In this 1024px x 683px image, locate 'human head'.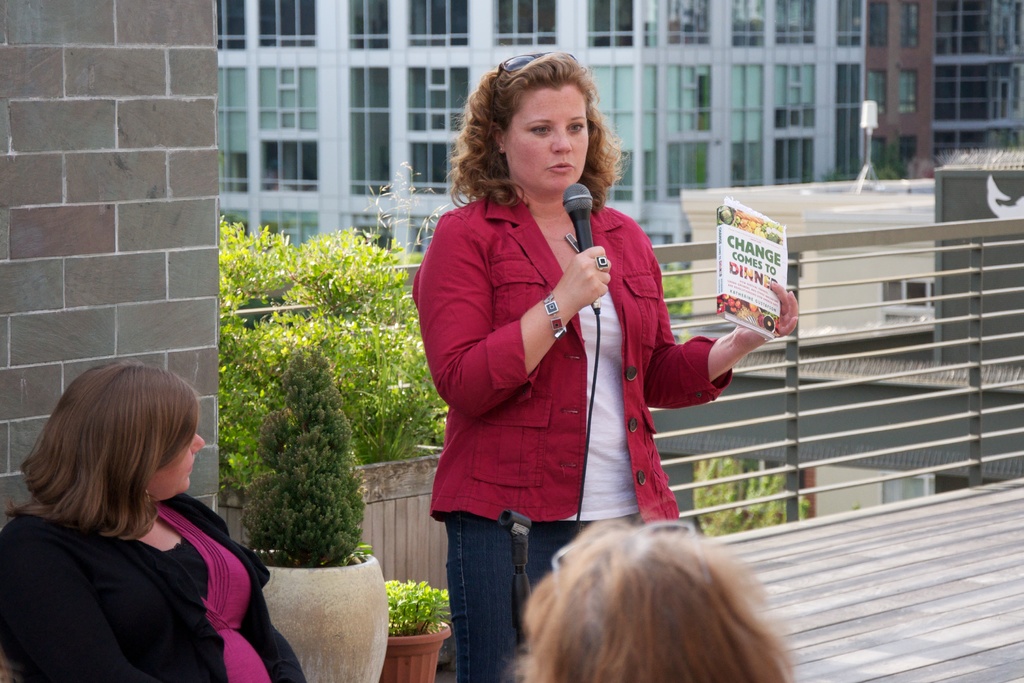
Bounding box: 20/356/209/534.
